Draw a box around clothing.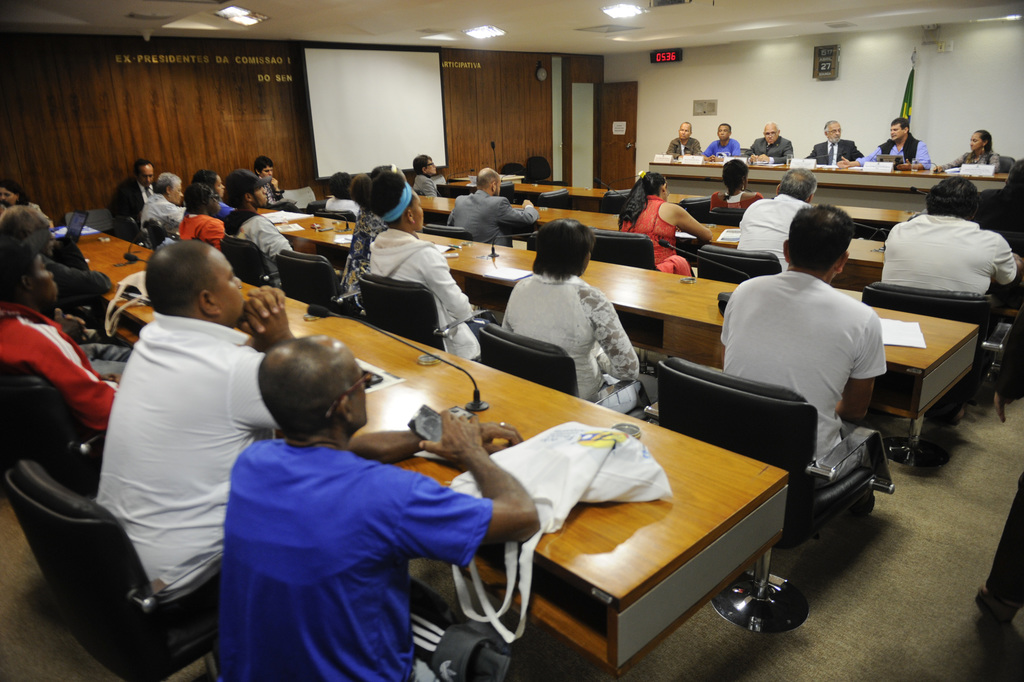
Rect(873, 206, 1023, 321).
